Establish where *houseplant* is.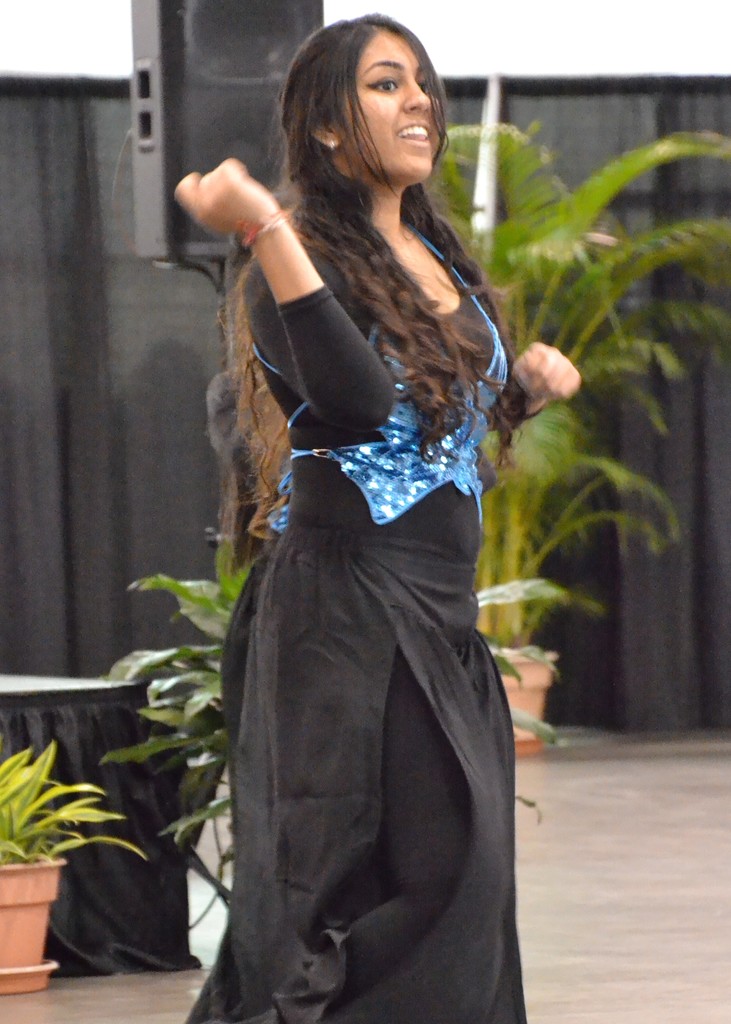
Established at bbox=[0, 727, 146, 993].
